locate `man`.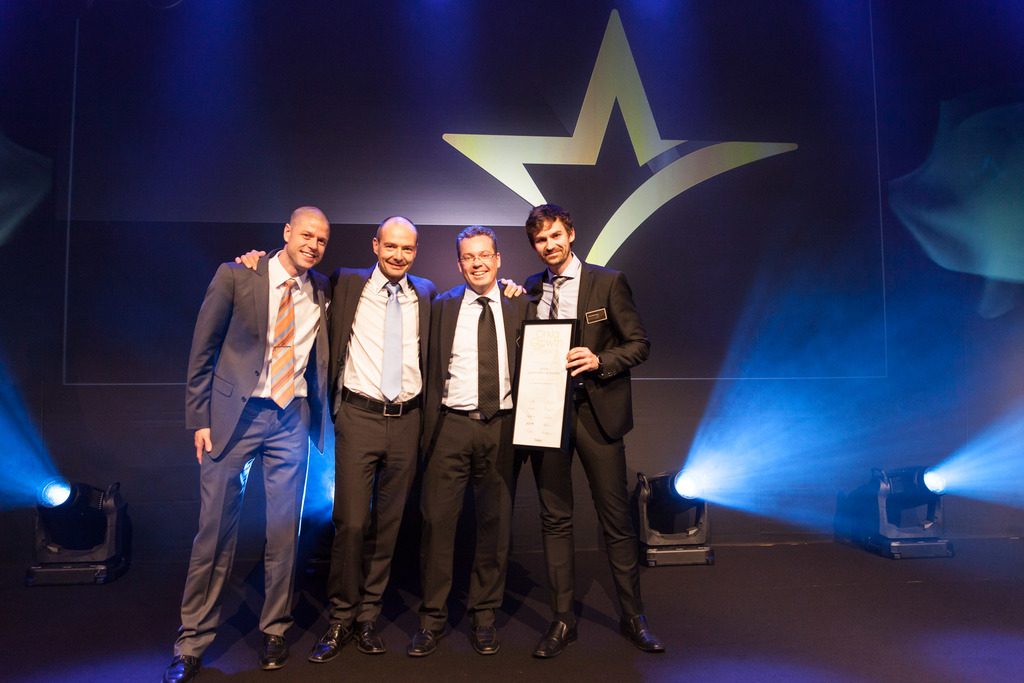
Bounding box: region(422, 226, 551, 666).
